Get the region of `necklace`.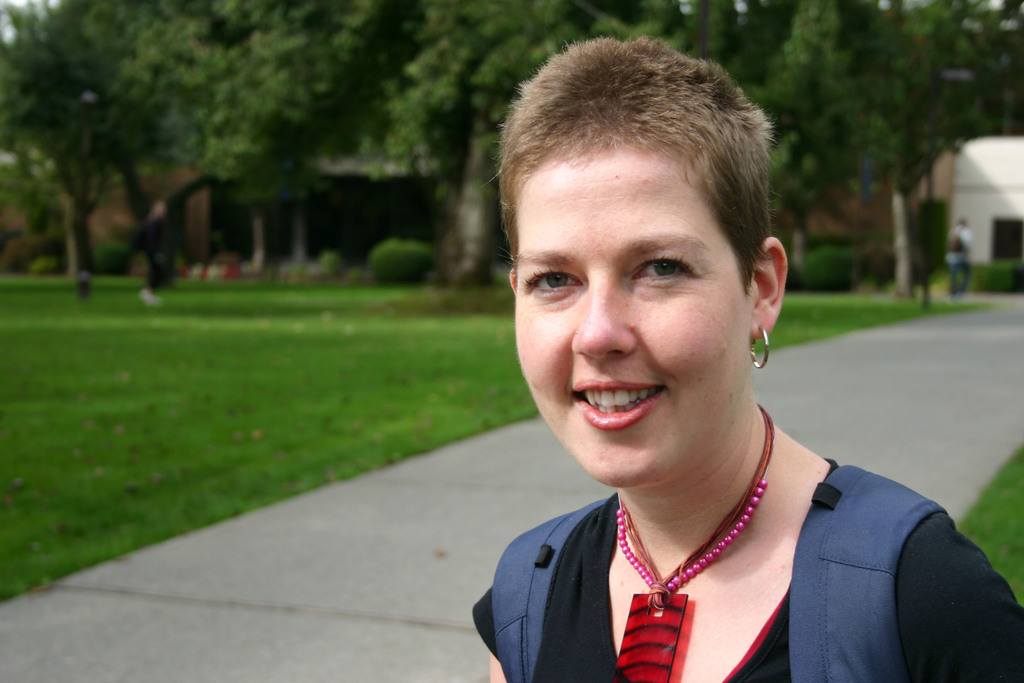
detection(614, 403, 778, 682).
